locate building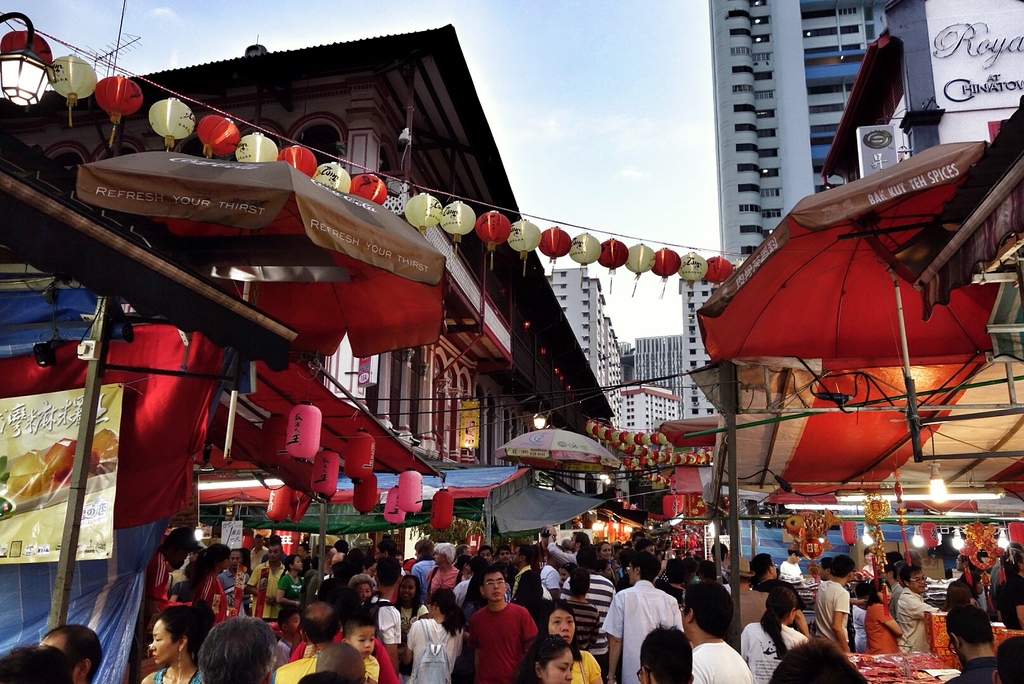
rect(546, 265, 623, 430)
